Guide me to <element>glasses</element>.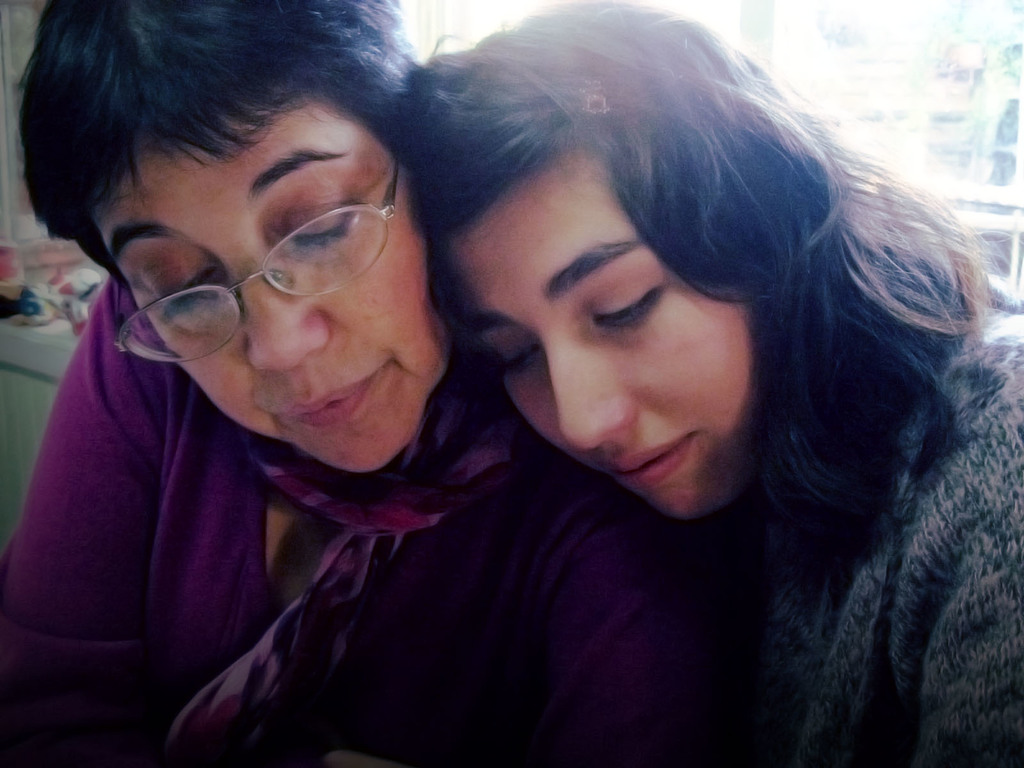
Guidance: detection(72, 175, 442, 328).
